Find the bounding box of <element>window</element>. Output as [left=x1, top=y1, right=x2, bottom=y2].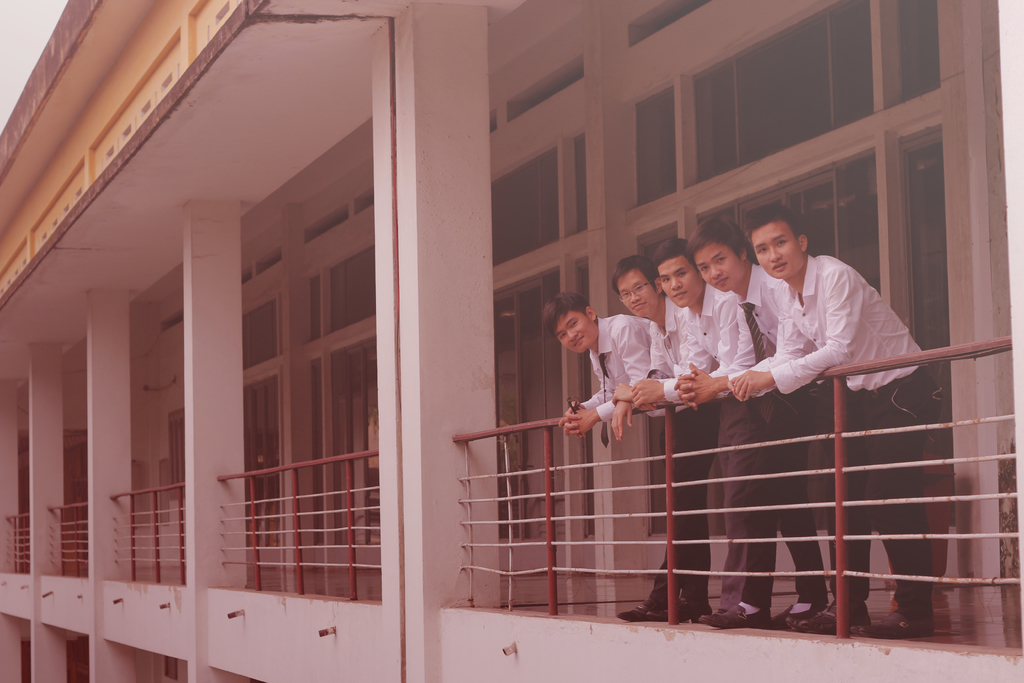
[left=241, top=296, right=278, bottom=365].
